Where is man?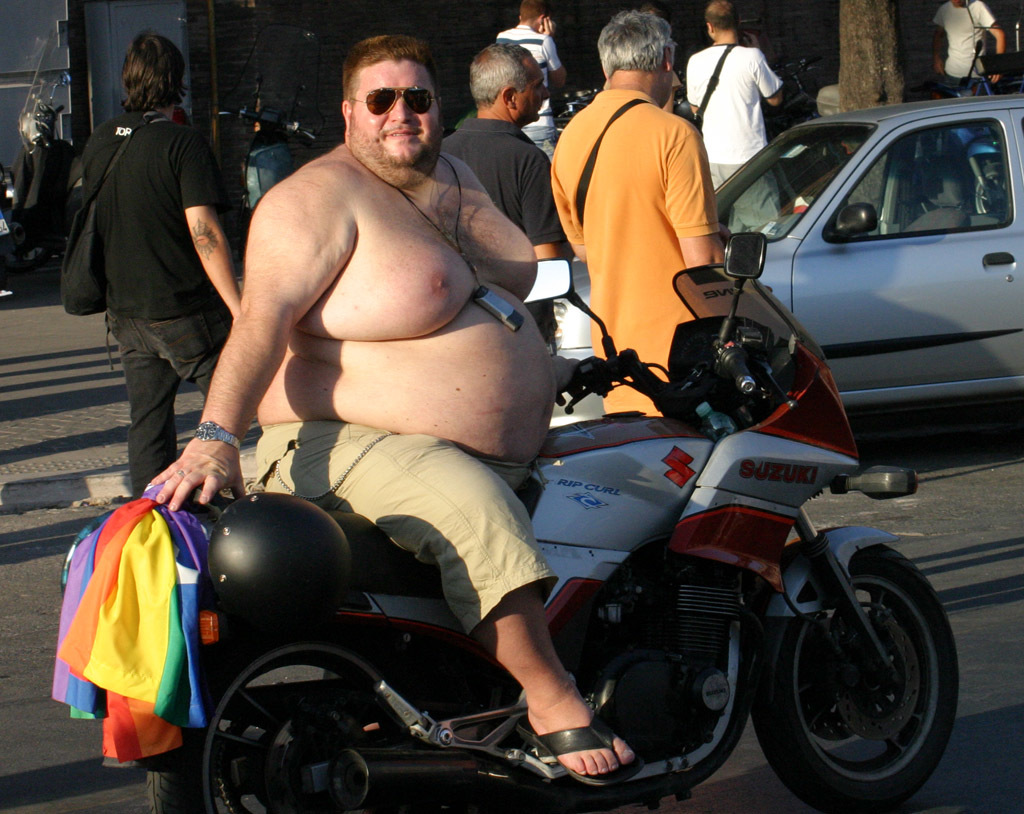
region(148, 33, 642, 788).
